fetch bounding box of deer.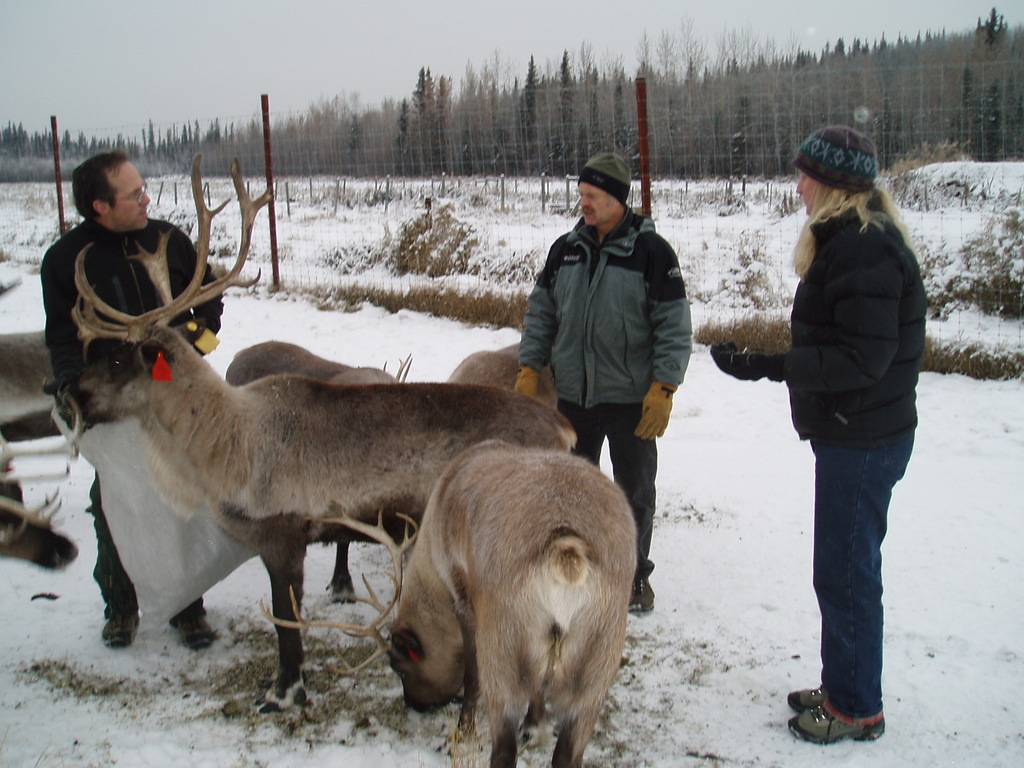
Bbox: pyautogui.locateOnScreen(0, 385, 79, 565).
